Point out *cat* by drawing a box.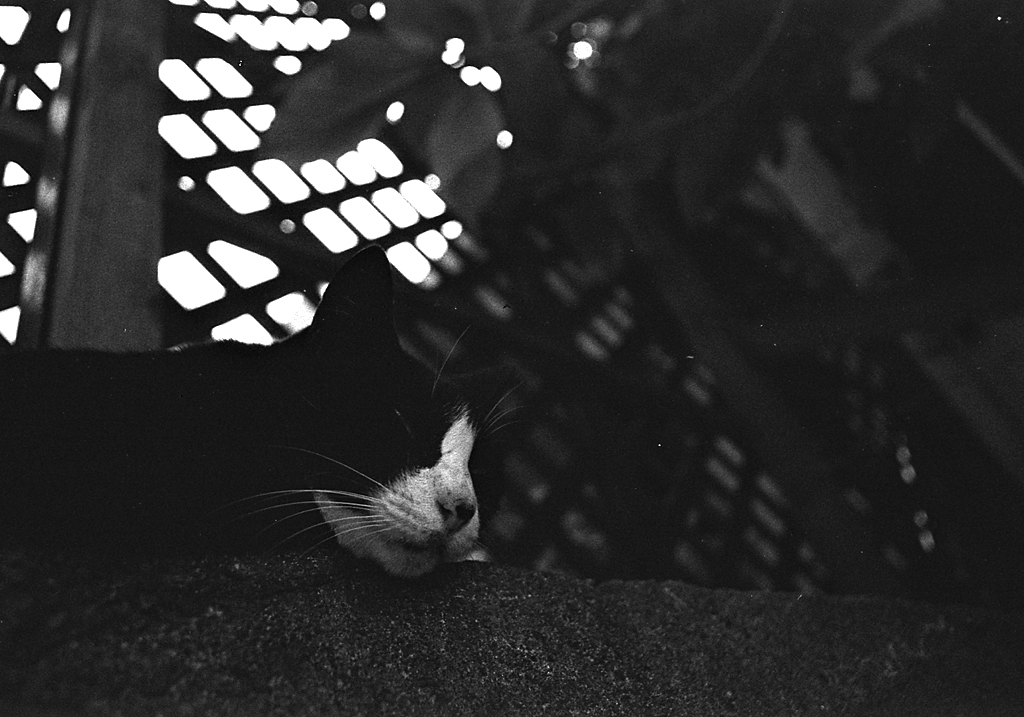
box(0, 242, 527, 584).
